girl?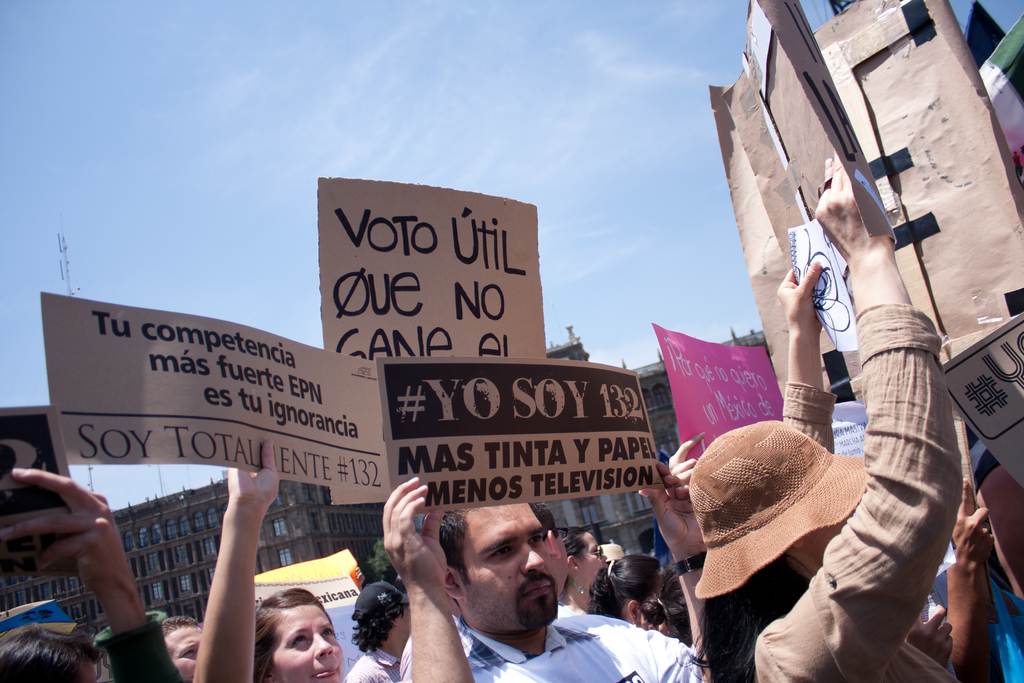
[left=556, top=528, right=606, bottom=614]
